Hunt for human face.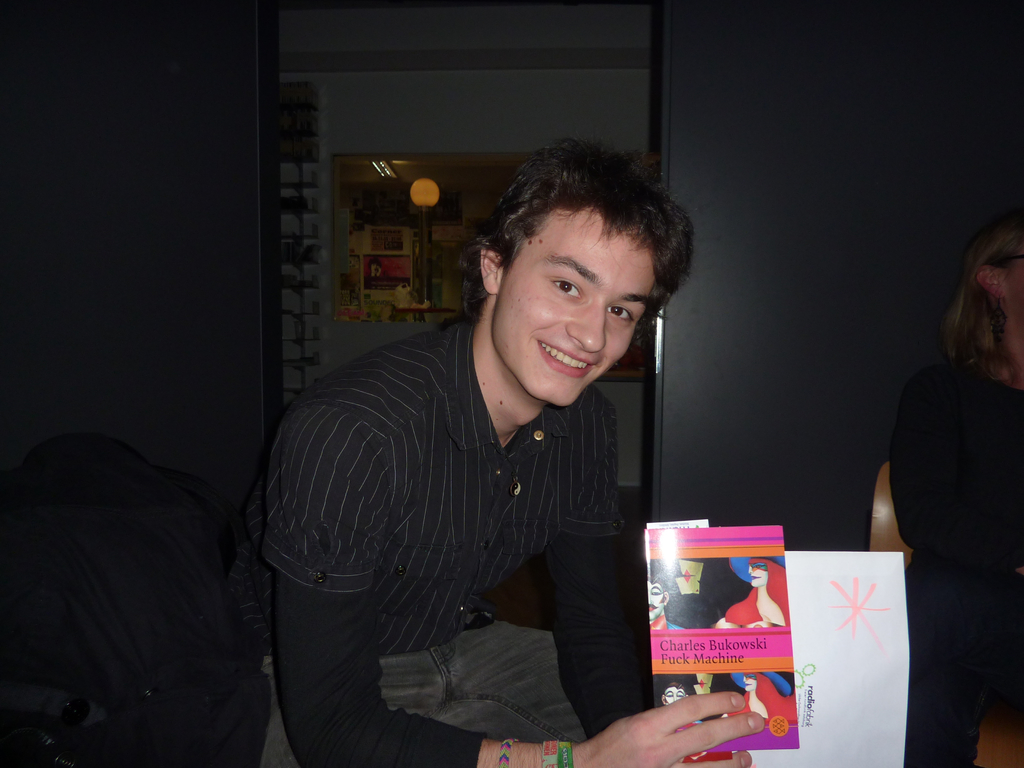
Hunted down at bbox=(493, 206, 657, 407).
